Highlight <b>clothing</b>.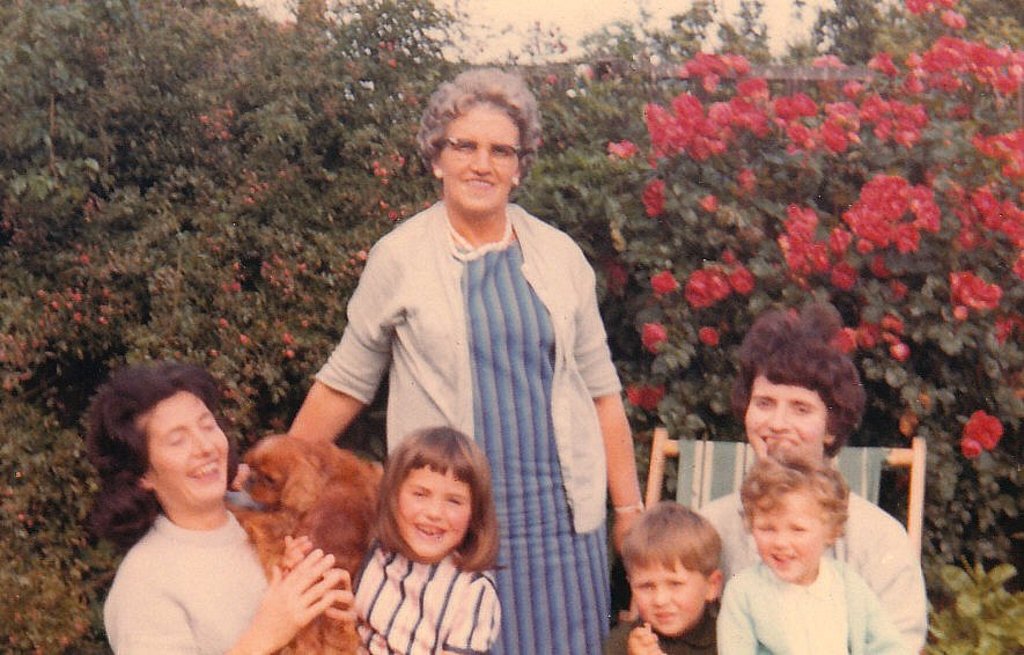
Highlighted region: BBox(342, 533, 498, 654).
